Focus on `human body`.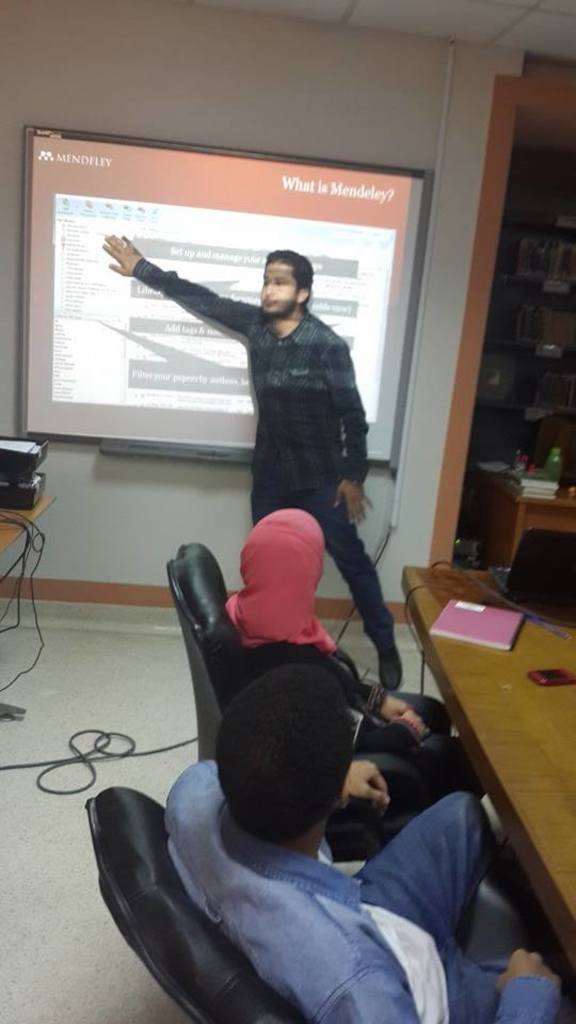
Focused at (119, 205, 385, 682).
